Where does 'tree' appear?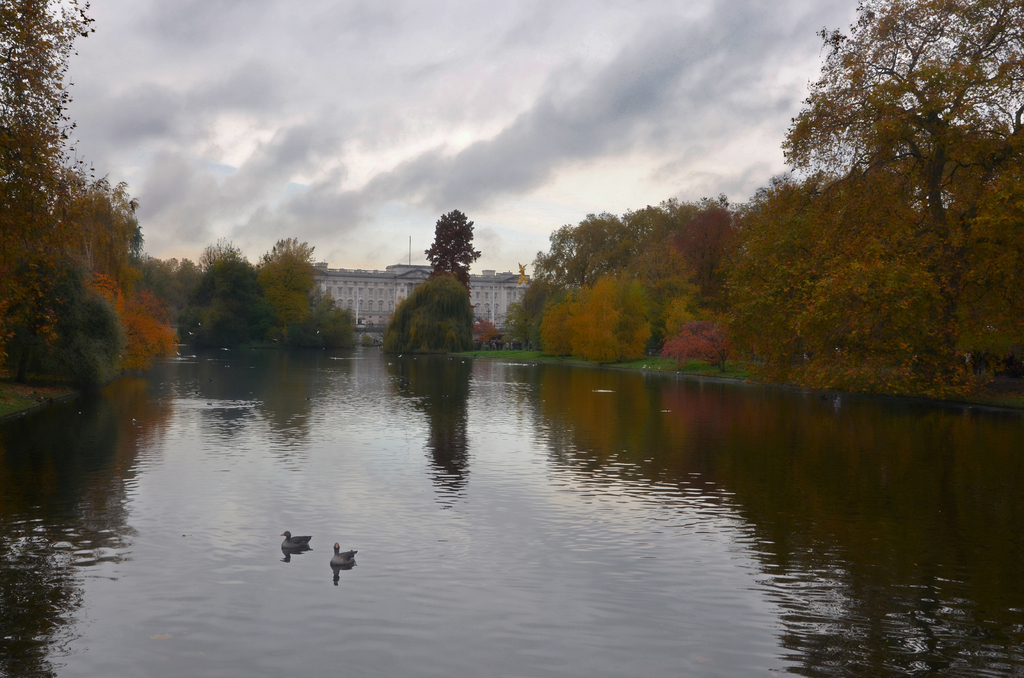
Appears at 33,165,136,293.
